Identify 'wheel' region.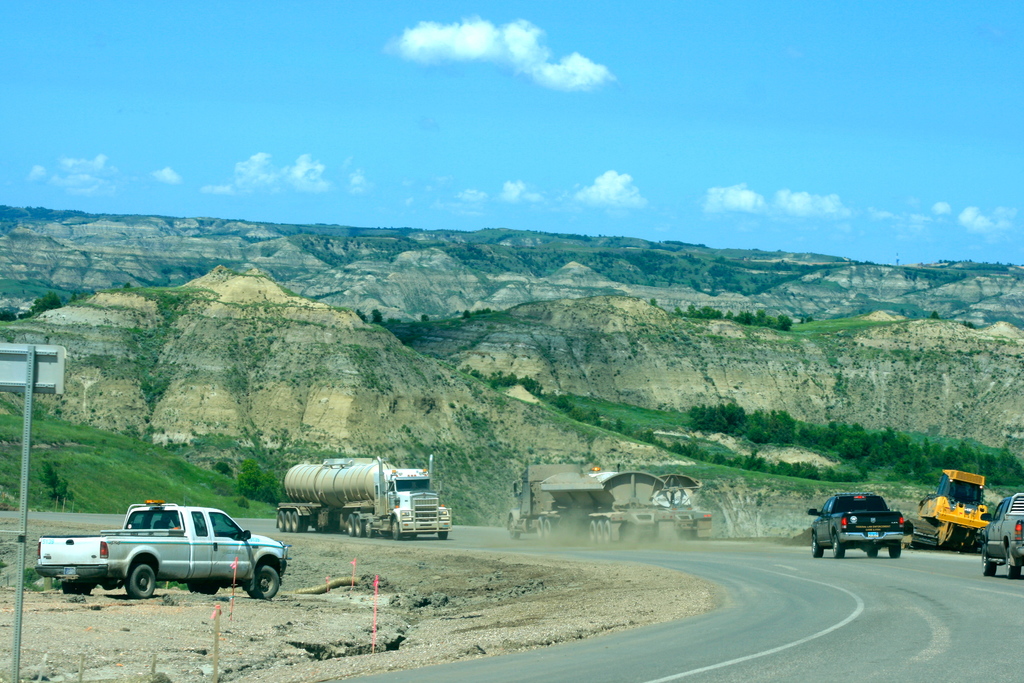
Region: 188, 579, 216, 597.
